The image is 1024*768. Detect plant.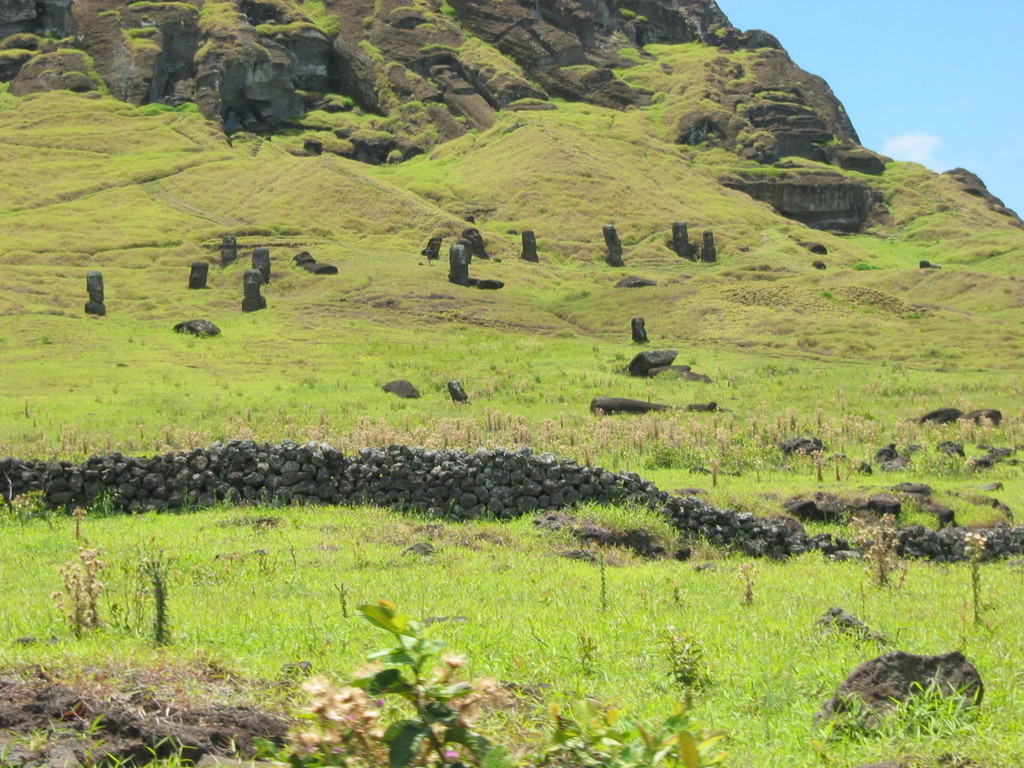
Detection: 595 556 623 605.
